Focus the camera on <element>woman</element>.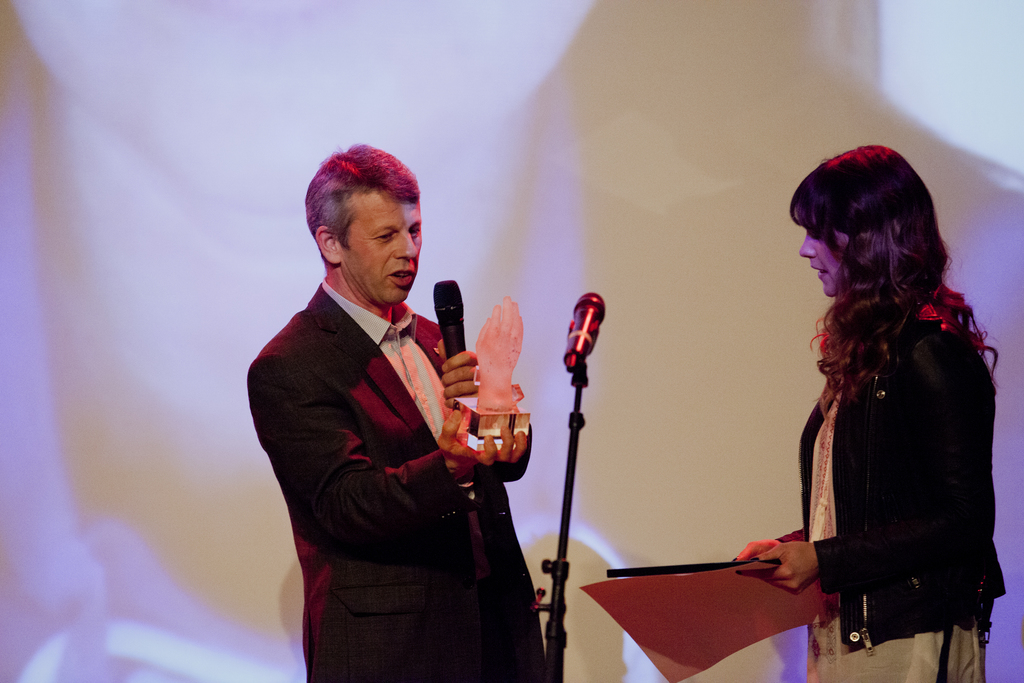
Focus region: [780, 185, 1012, 682].
